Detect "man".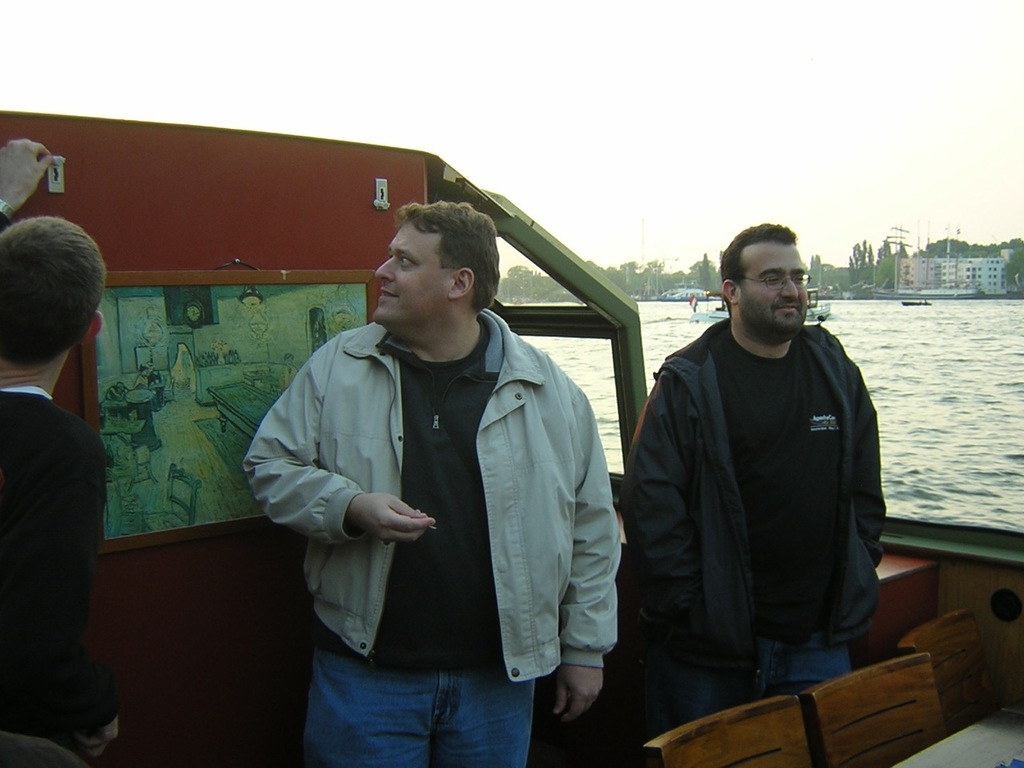
Detected at box(610, 208, 906, 732).
